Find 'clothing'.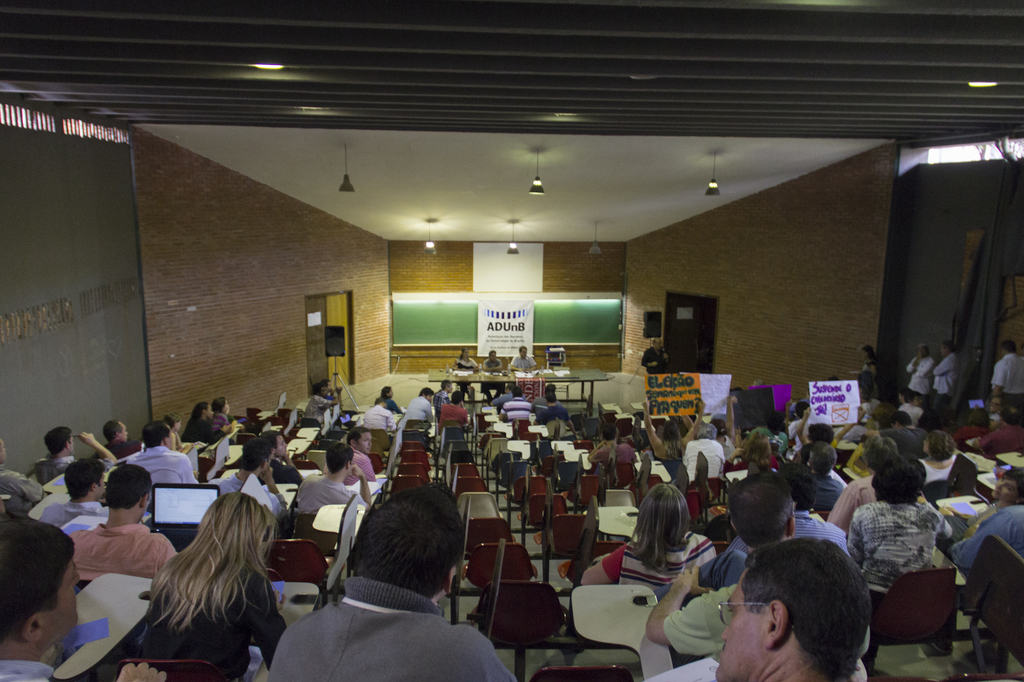
[left=135, top=564, right=286, bottom=681].
